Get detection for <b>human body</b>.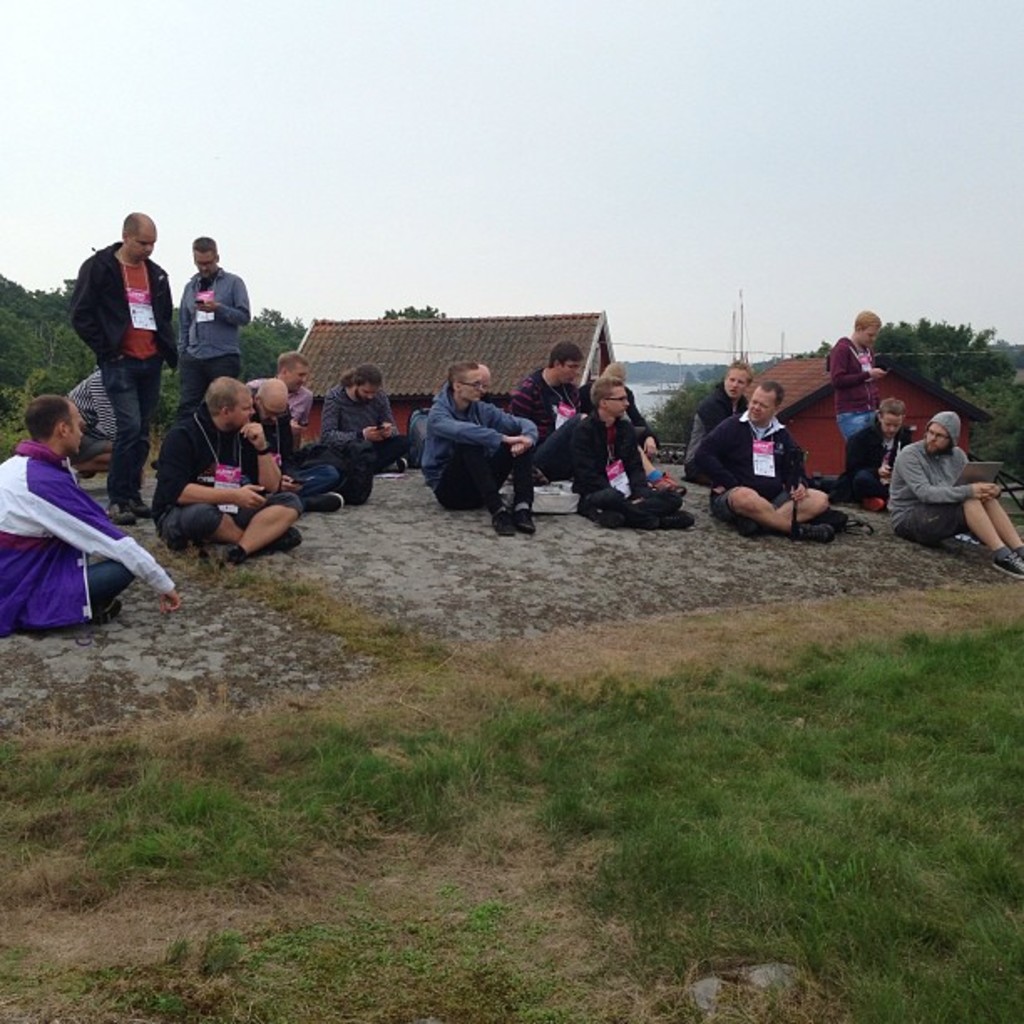
Detection: left=510, top=368, right=589, bottom=470.
